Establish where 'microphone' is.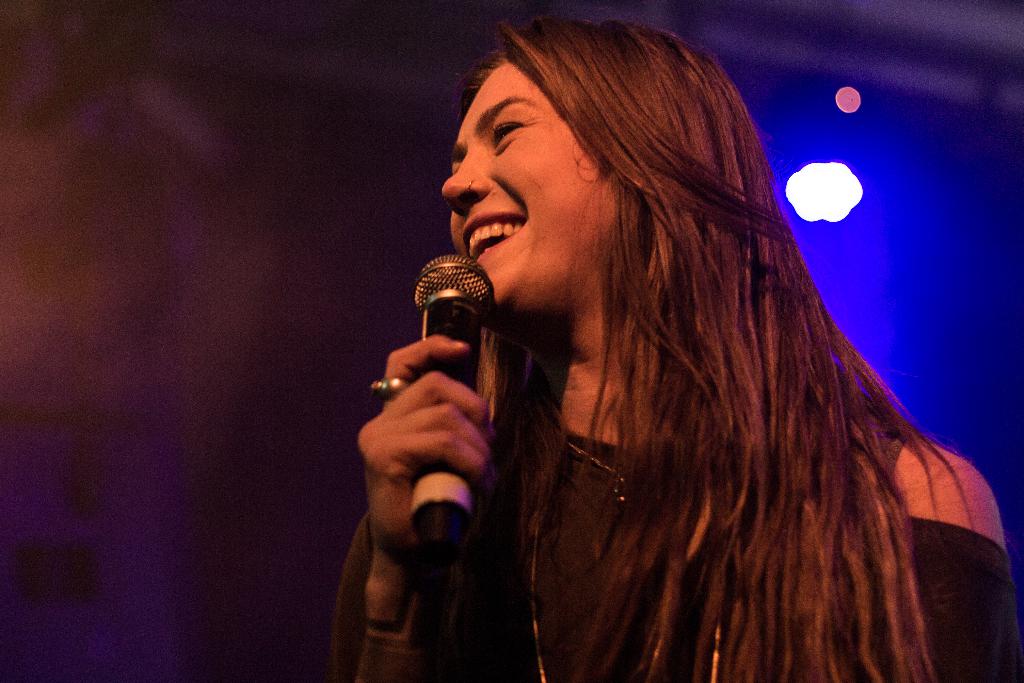
Established at {"left": 413, "top": 251, "right": 501, "bottom": 555}.
